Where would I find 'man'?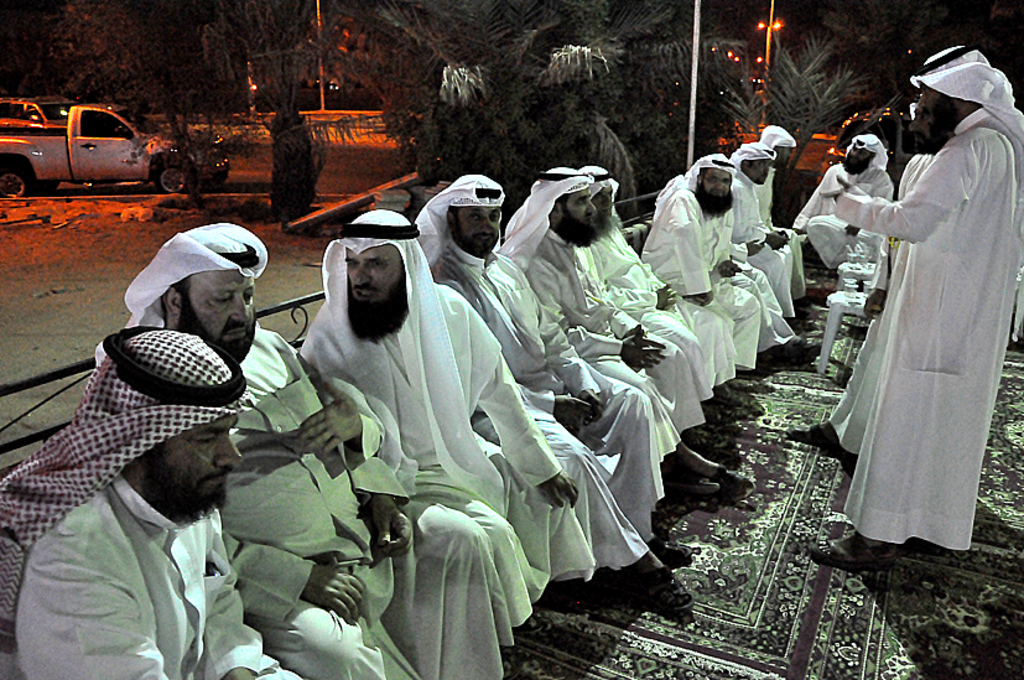
At 0/329/298/679.
